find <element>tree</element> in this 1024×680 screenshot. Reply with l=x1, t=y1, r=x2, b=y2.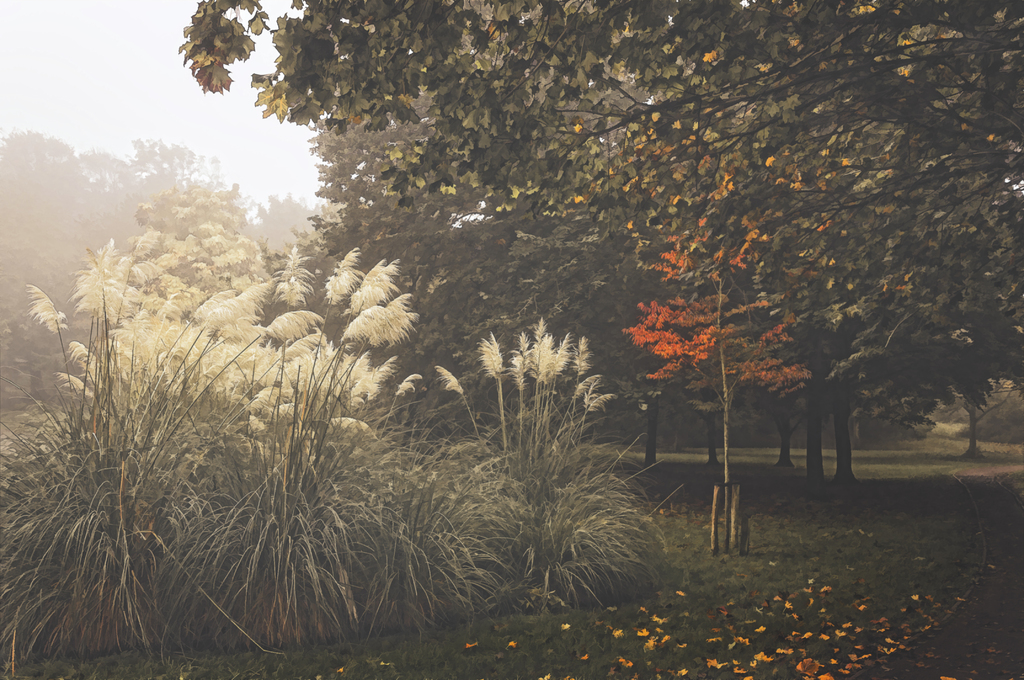
l=0, t=119, r=255, b=413.
